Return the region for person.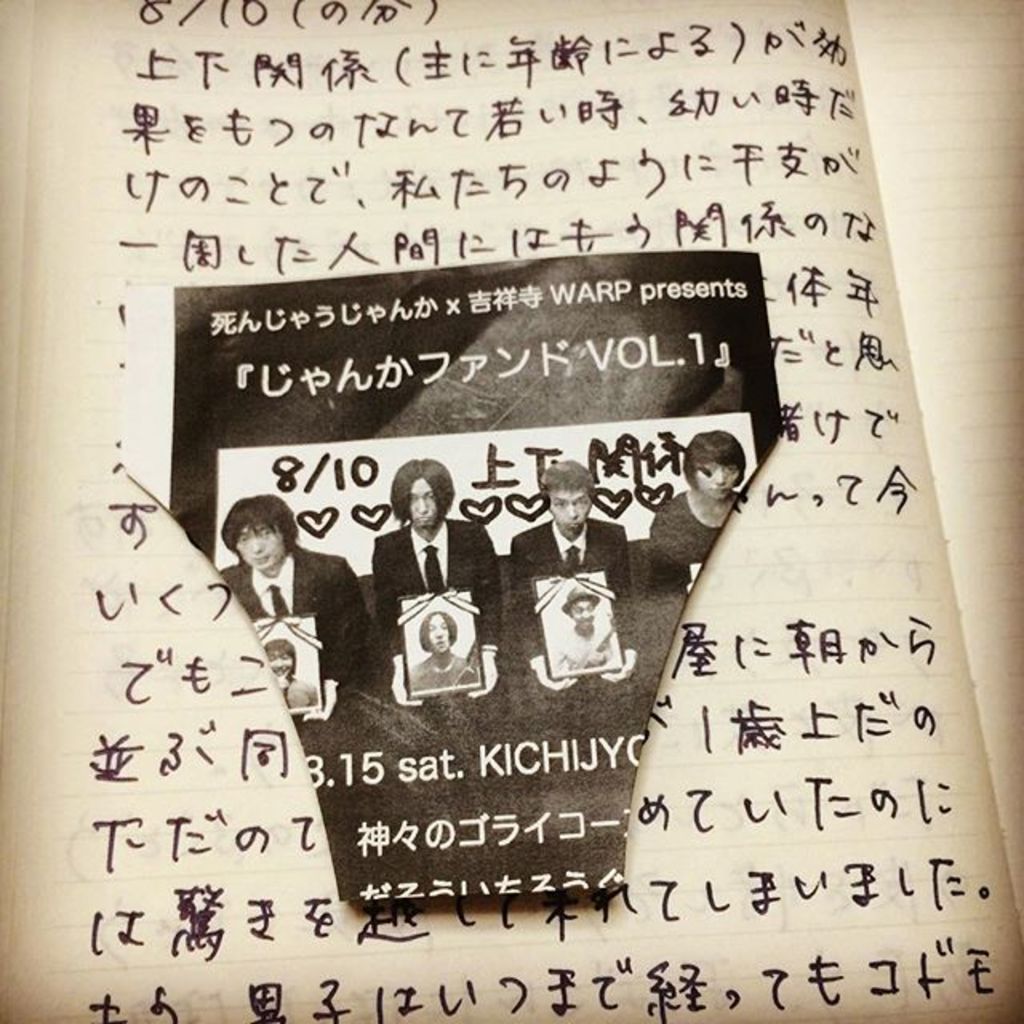
x1=218 y1=490 x2=371 y2=725.
